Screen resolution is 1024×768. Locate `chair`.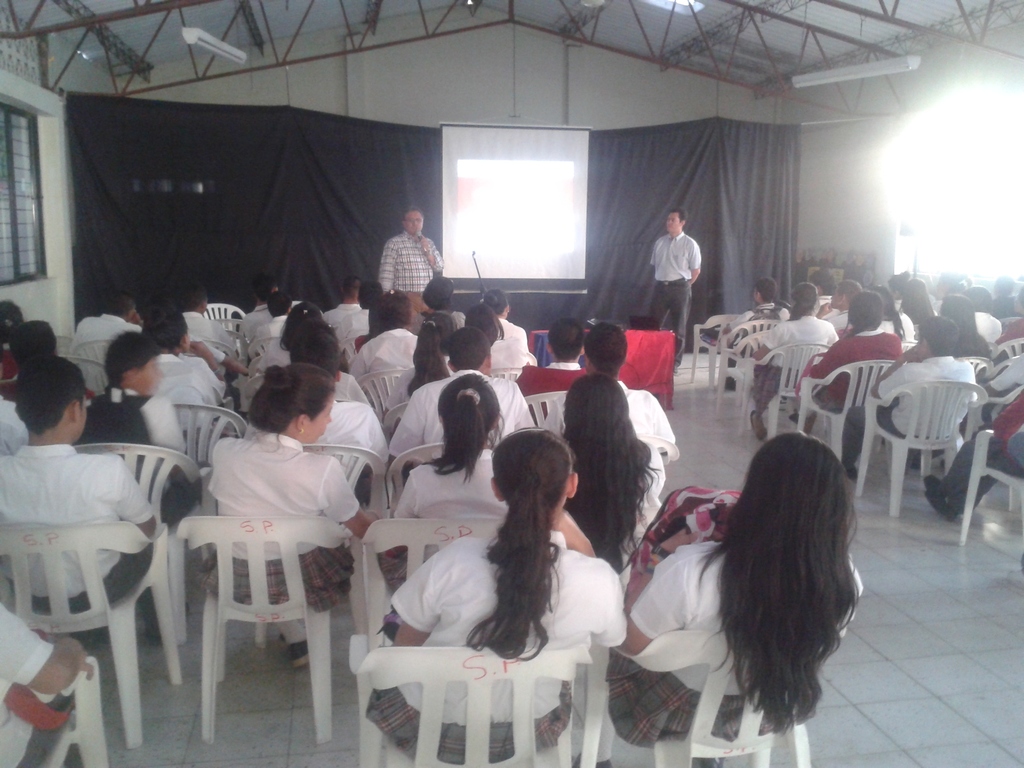
<bbox>524, 388, 561, 430</bbox>.
